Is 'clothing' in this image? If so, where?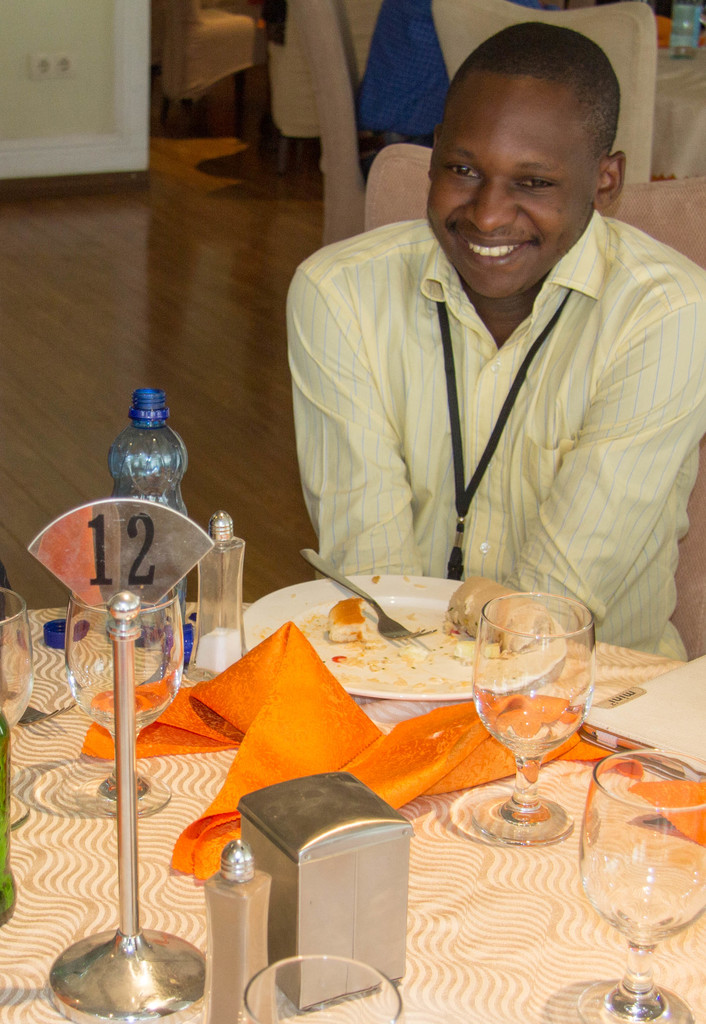
Yes, at 282, 220, 705, 675.
